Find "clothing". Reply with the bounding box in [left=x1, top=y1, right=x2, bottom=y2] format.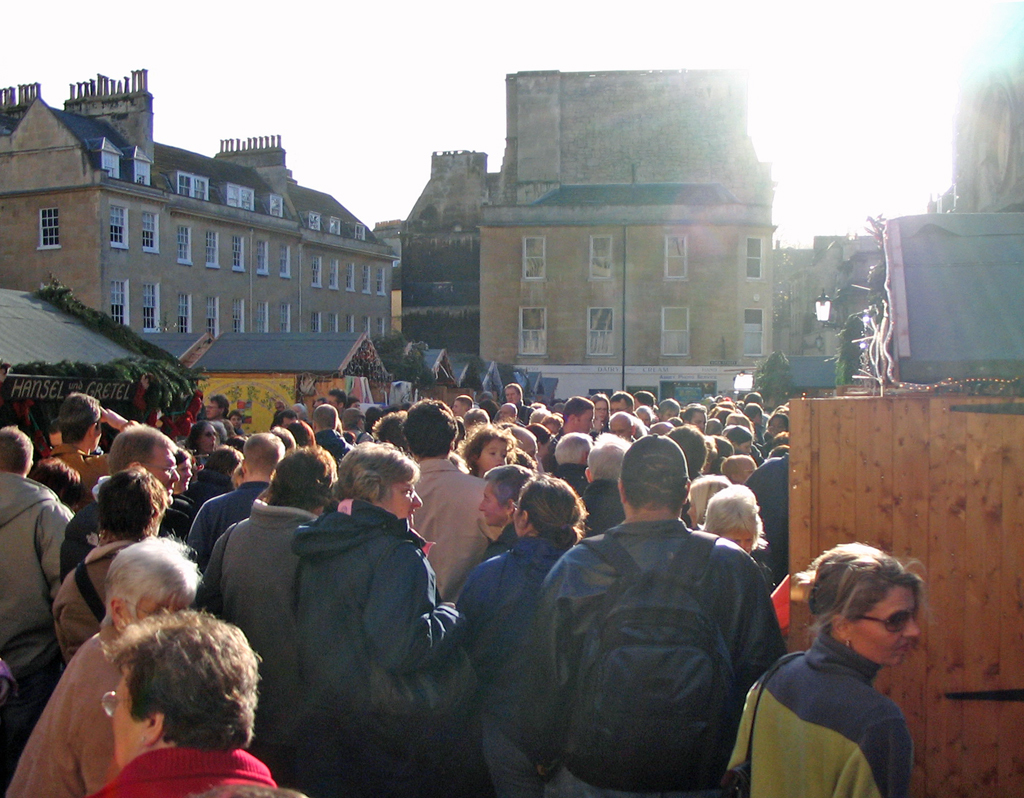
[left=185, top=475, right=277, bottom=572].
